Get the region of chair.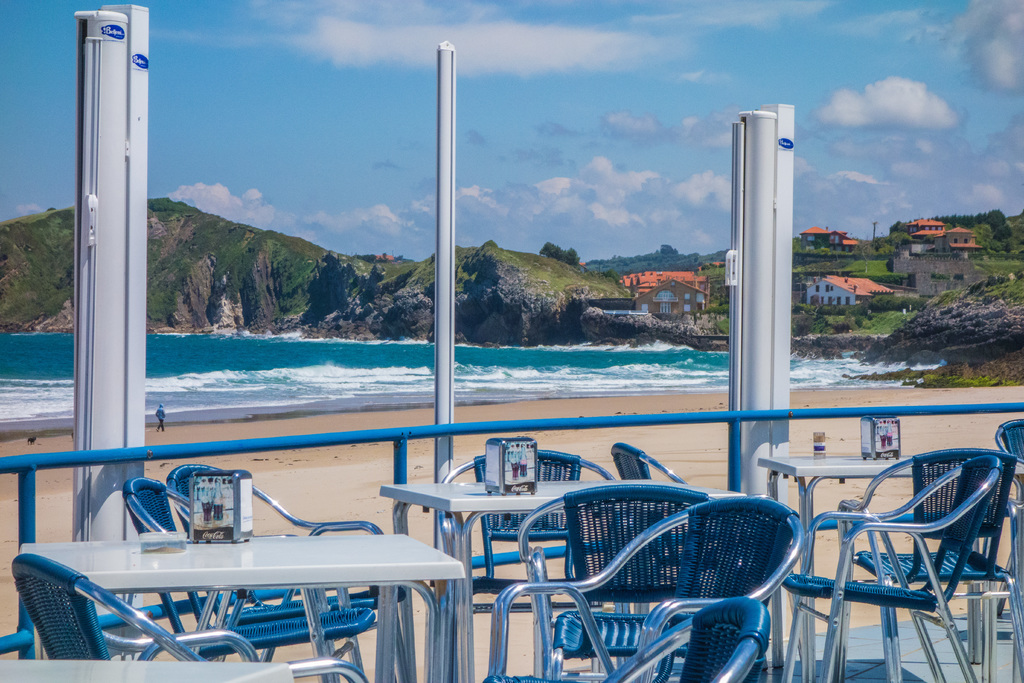
518, 482, 744, 682.
